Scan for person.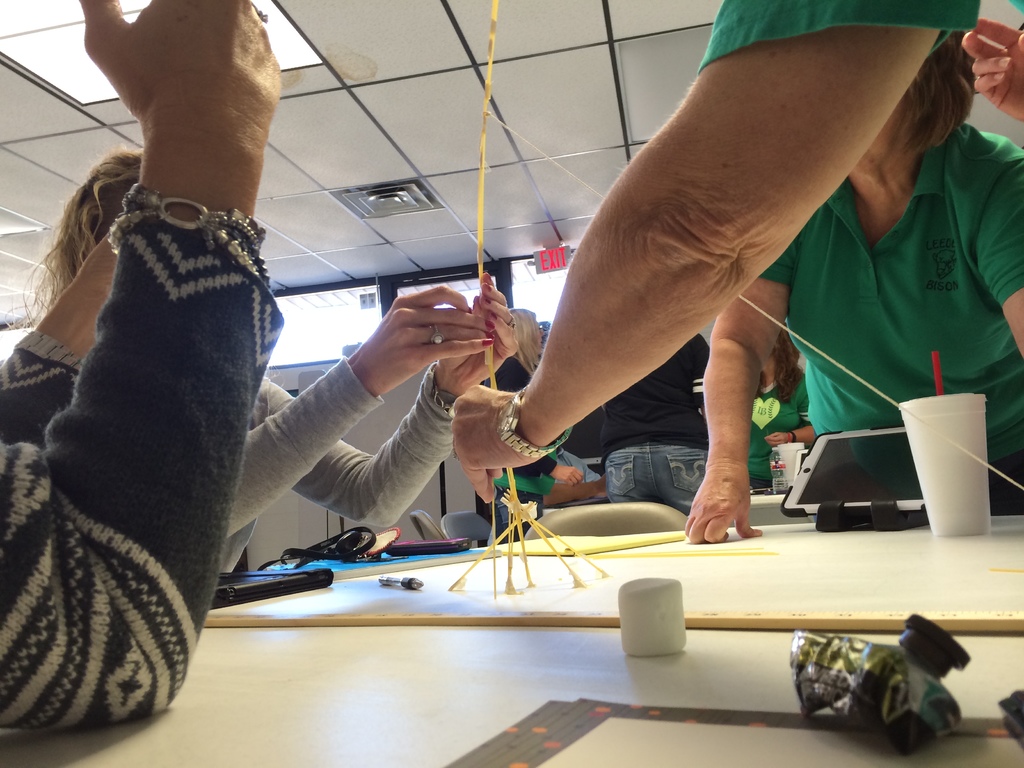
Scan result: {"x1": 0, "y1": 0, "x2": 287, "y2": 724}.
